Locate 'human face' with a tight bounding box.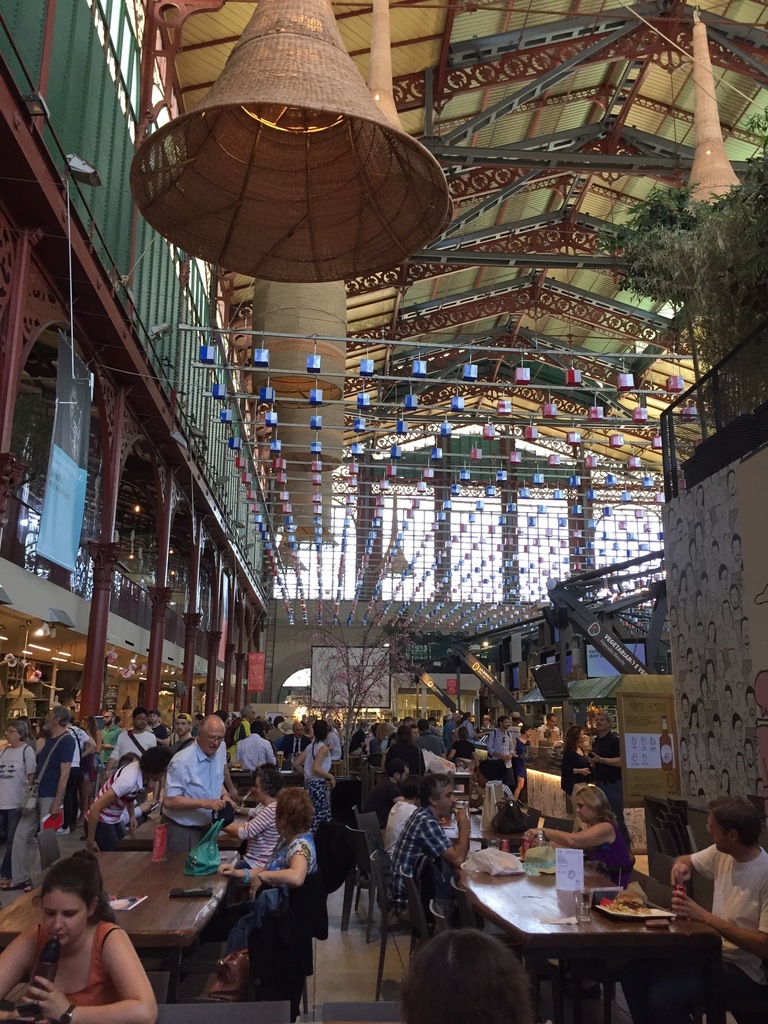
left=374, top=724, right=394, bottom=739.
